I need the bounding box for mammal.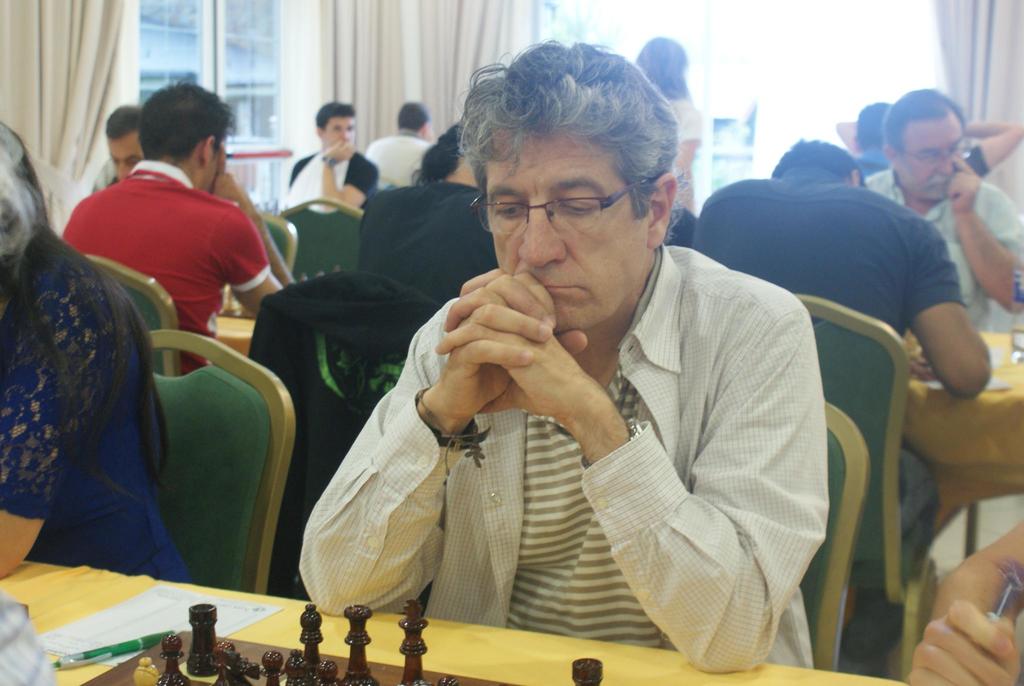
Here it is: detection(286, 94, 381, 216).
